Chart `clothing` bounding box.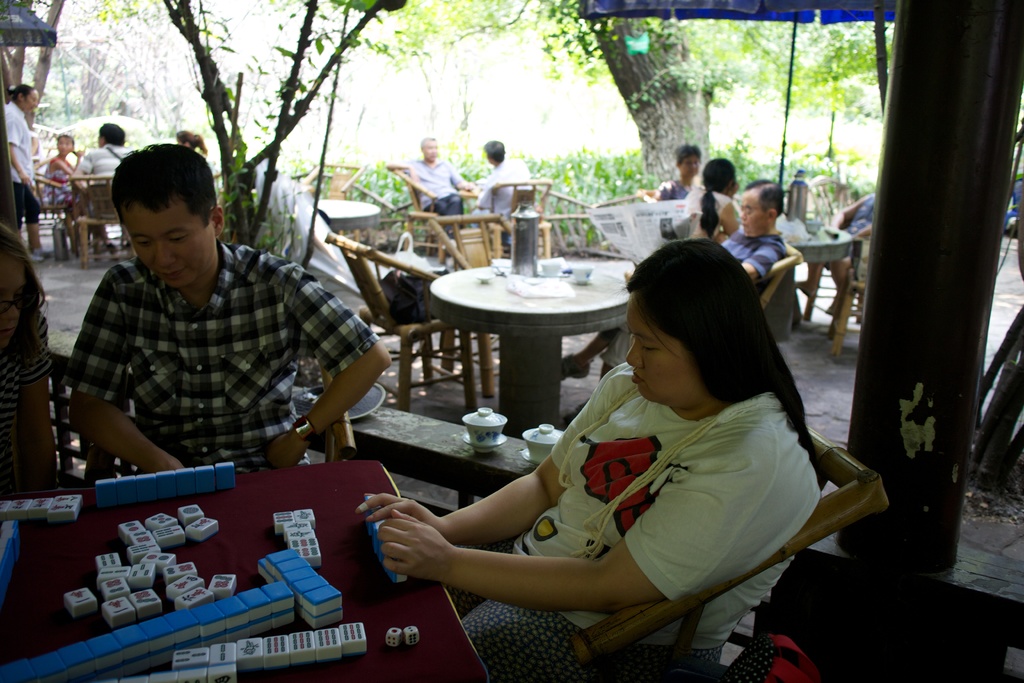
Charted: pyautogui.locateOnScreen(680, 193, 737, 240).
